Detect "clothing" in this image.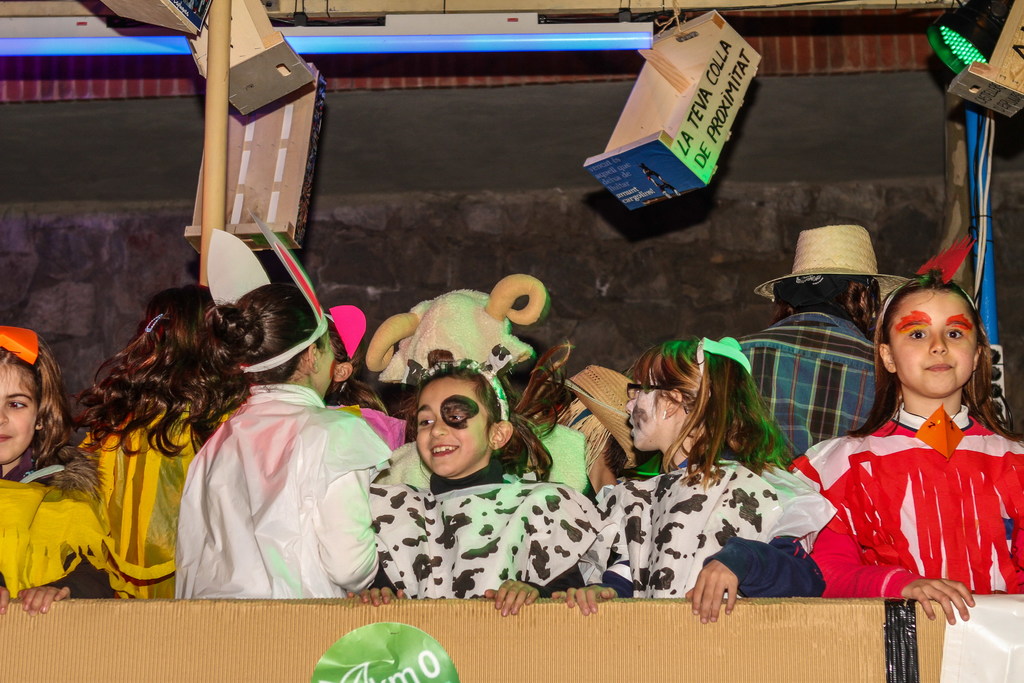
Detection: (x1=0, y1=477, x2=147, y2=619).
